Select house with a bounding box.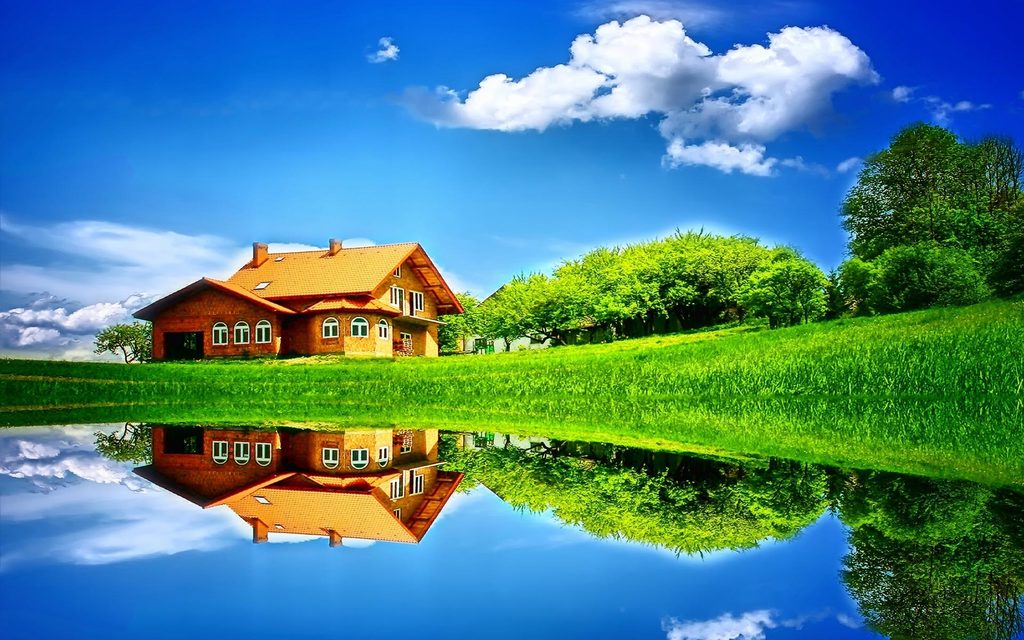
region(159, 234, 464, 381).
